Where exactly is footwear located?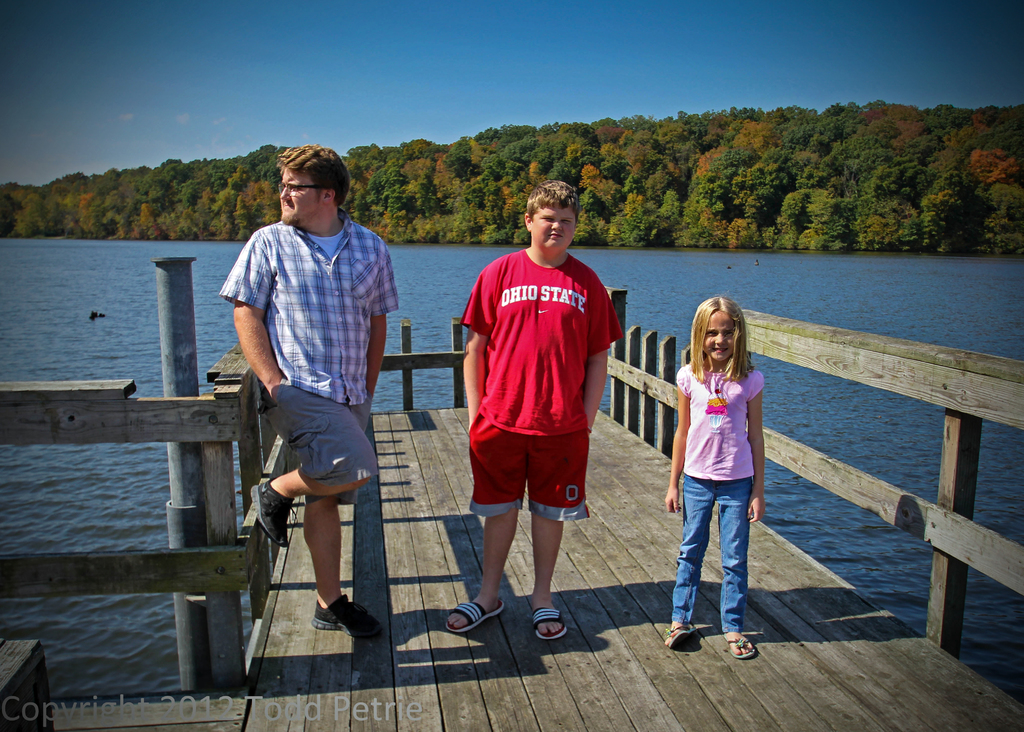
Its bounding box is left=723, top=633, right=758, bottom=660.
